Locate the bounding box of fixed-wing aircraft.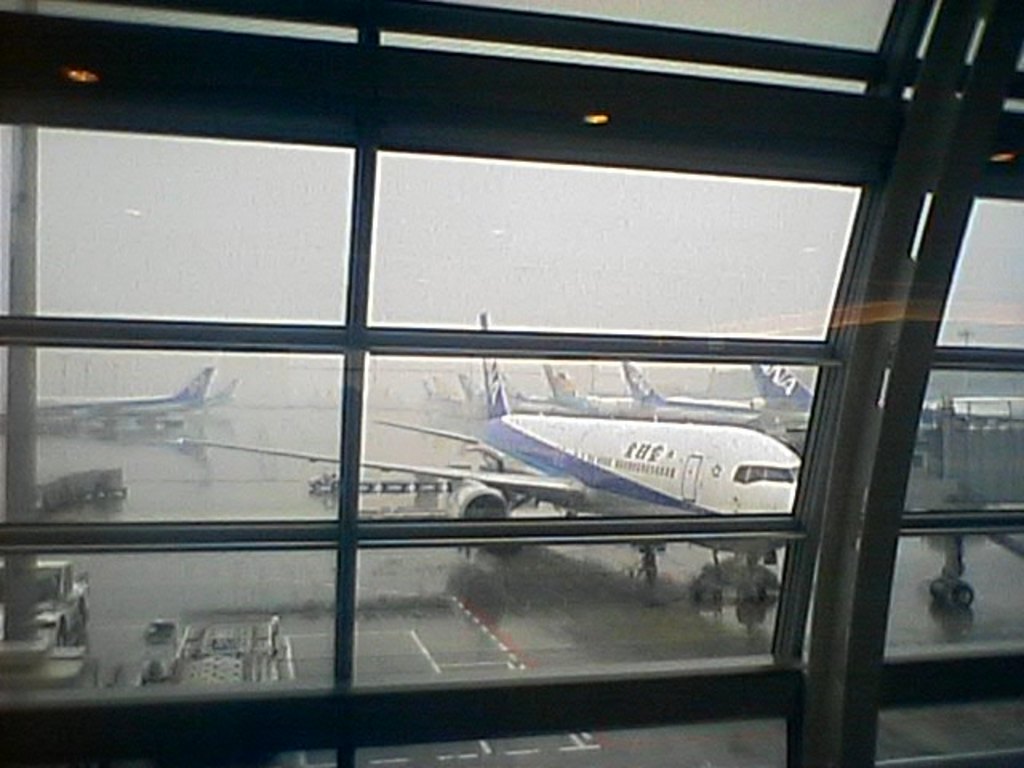
Bounding box: locate(744, 355, 824, 459).
